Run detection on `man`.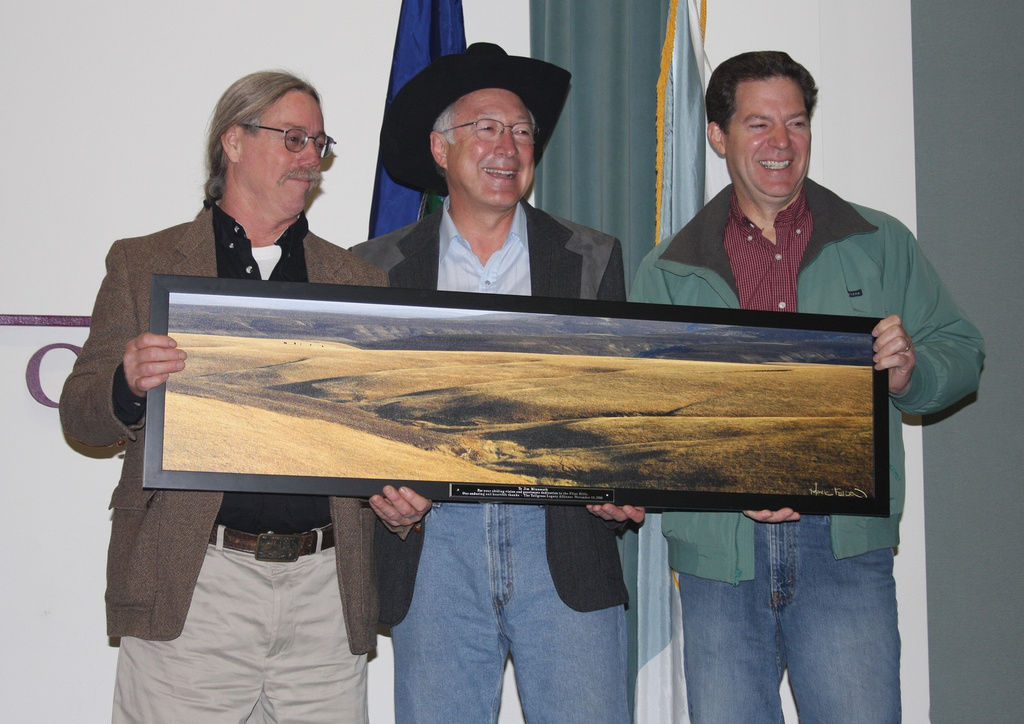
Result: Rect(581, 42, 991, 723).
